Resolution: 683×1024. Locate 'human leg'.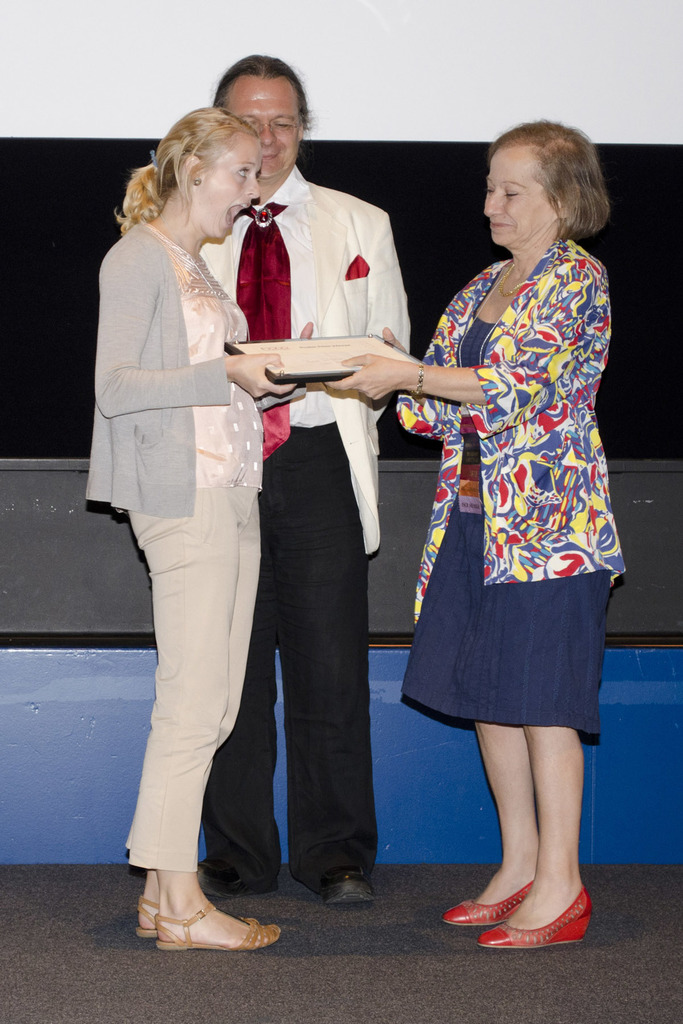
rect(151, 463, 284, 949).
